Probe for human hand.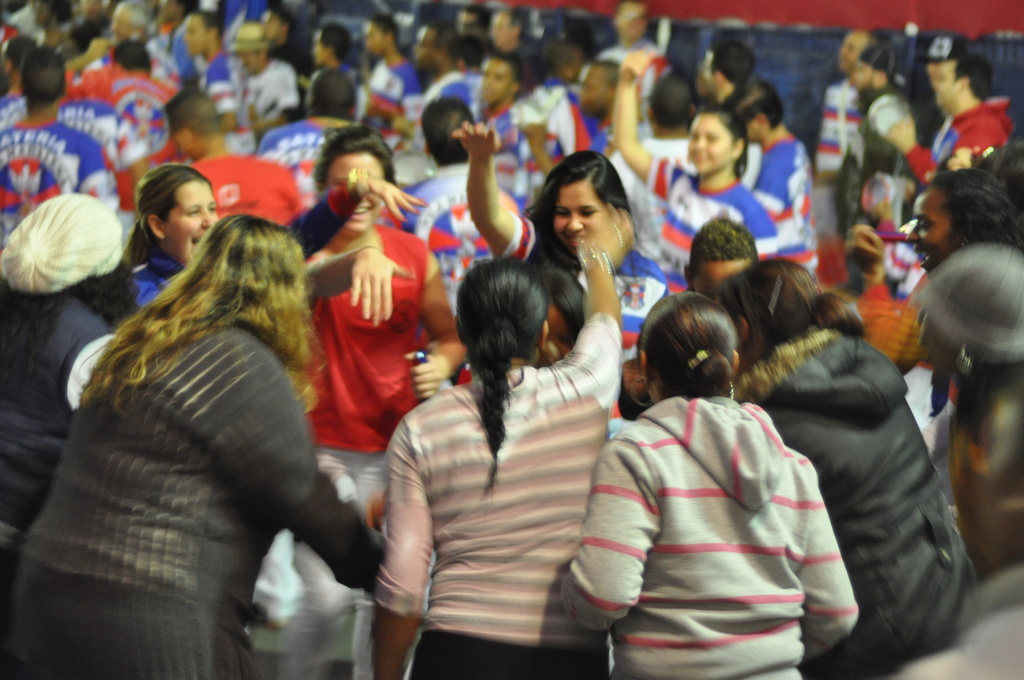
Probe result: [left=354, top=172, right=431, bottom=225].
